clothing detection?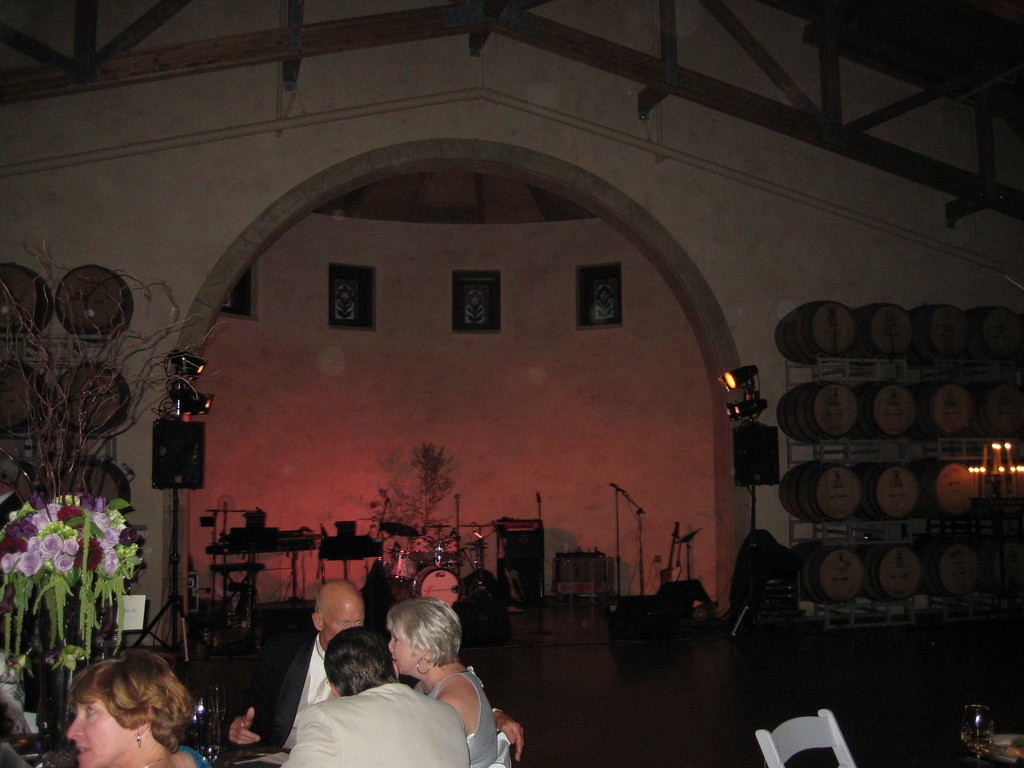
[left=413, top=662, right=505, bottom=766]
